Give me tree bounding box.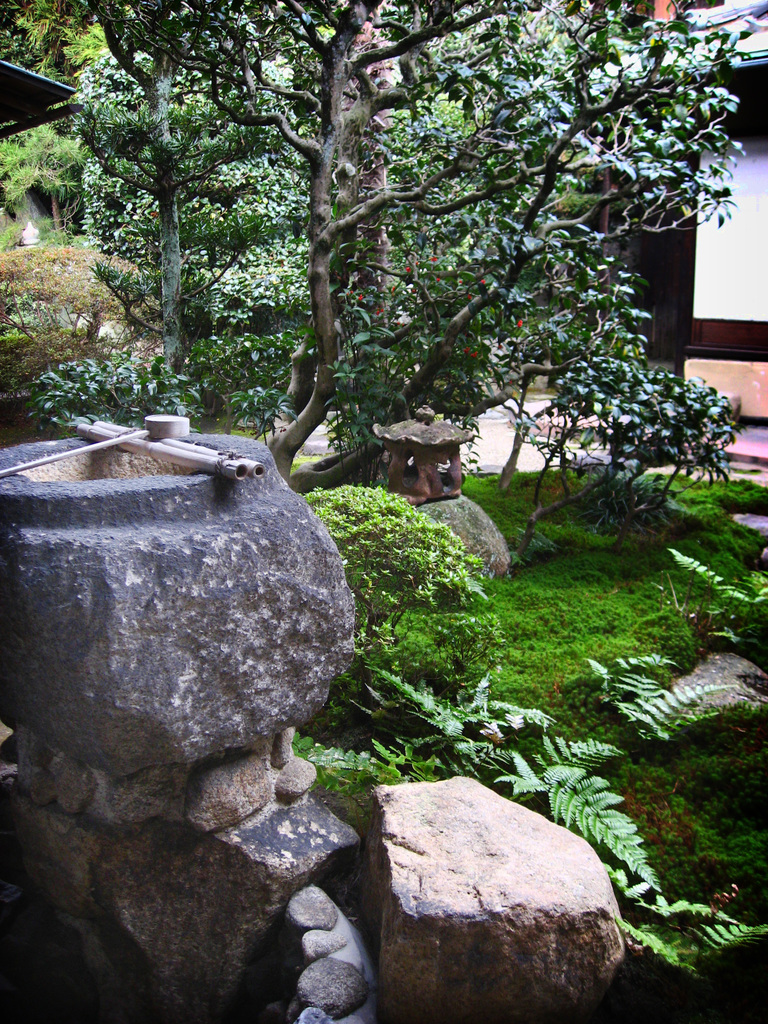
{"left": 0, "top": 116, "right": 100, "bottom": 243}.
